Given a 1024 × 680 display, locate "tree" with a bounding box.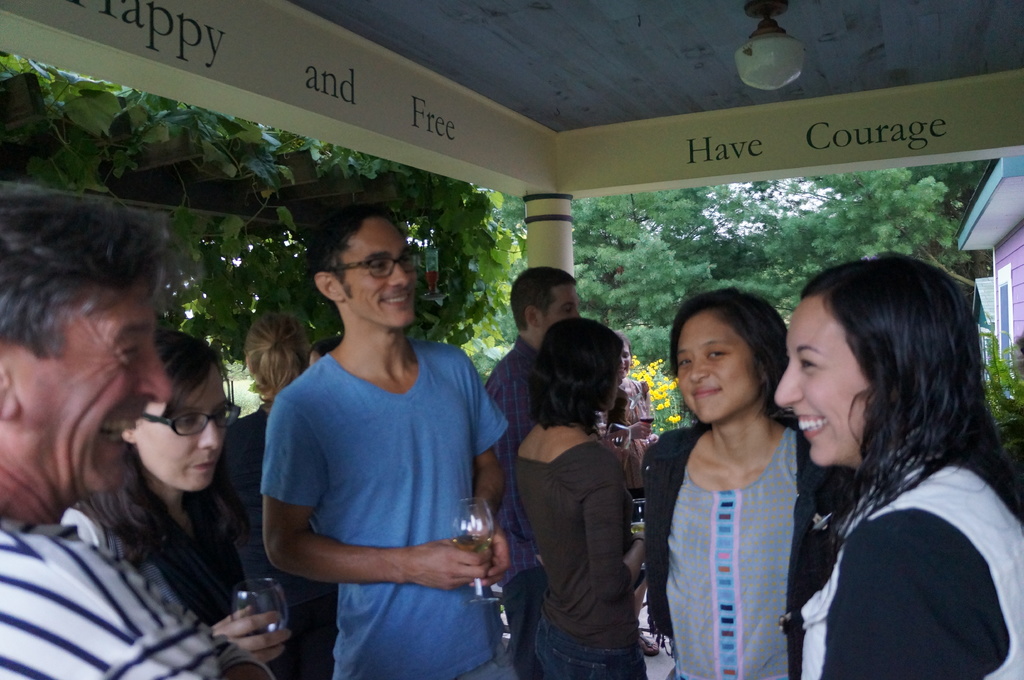
Located: 571,166,996,439.
